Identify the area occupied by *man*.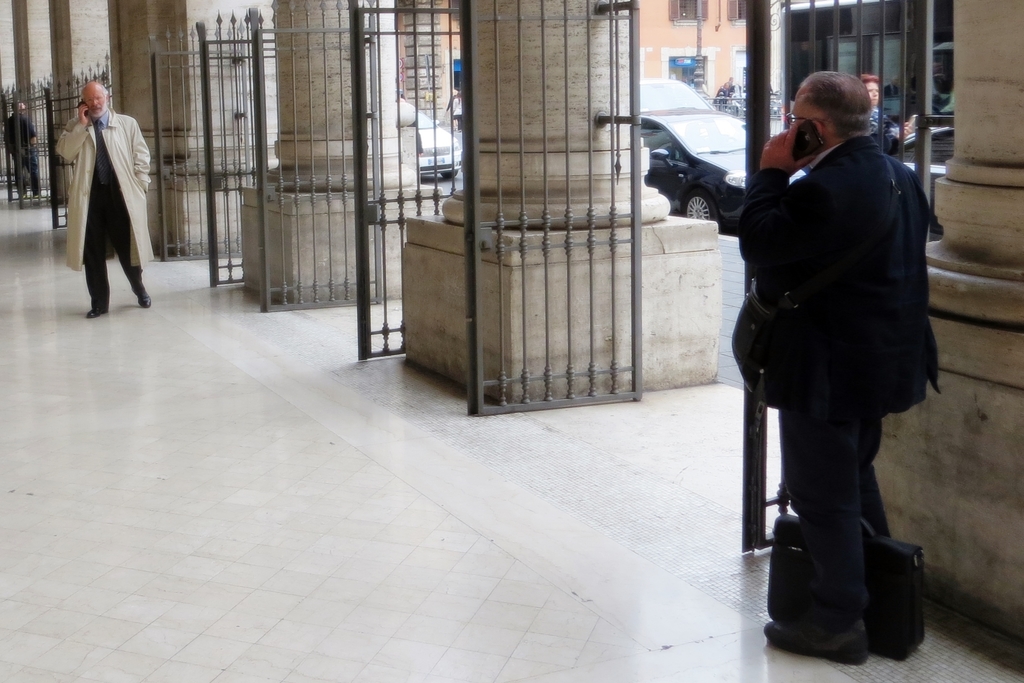
Area: pyautogui.locateOnScreen(51, 68, 151, 327).
